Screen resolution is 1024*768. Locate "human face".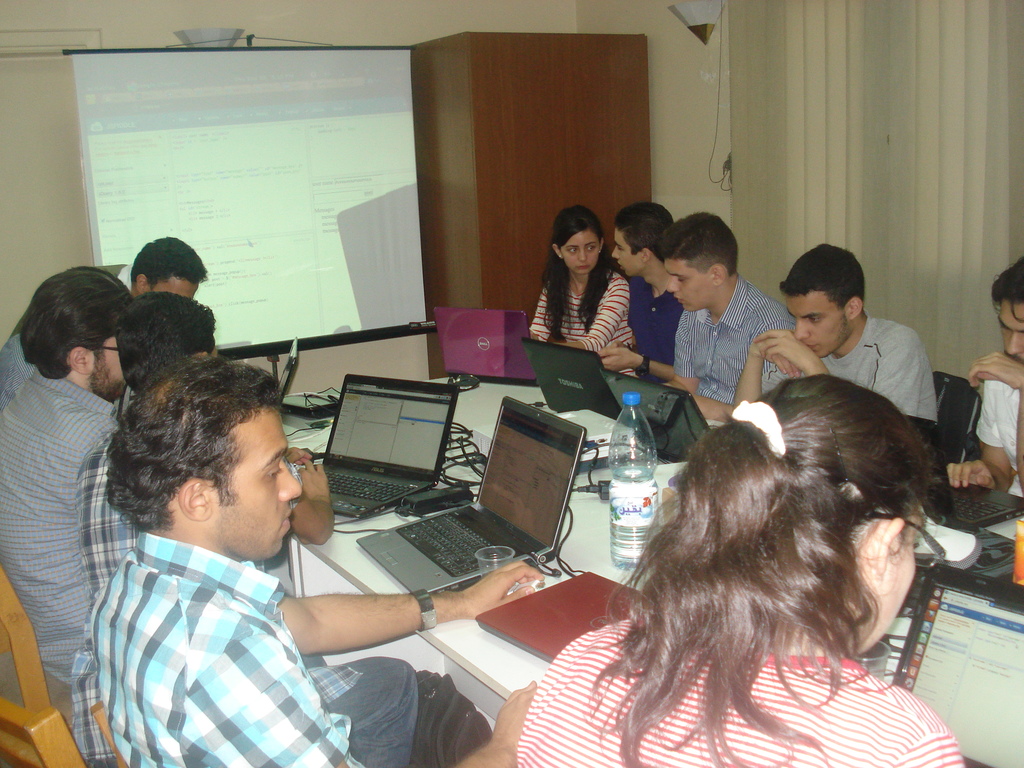
[x1=609, y1=225, x2=650, y2=280].
